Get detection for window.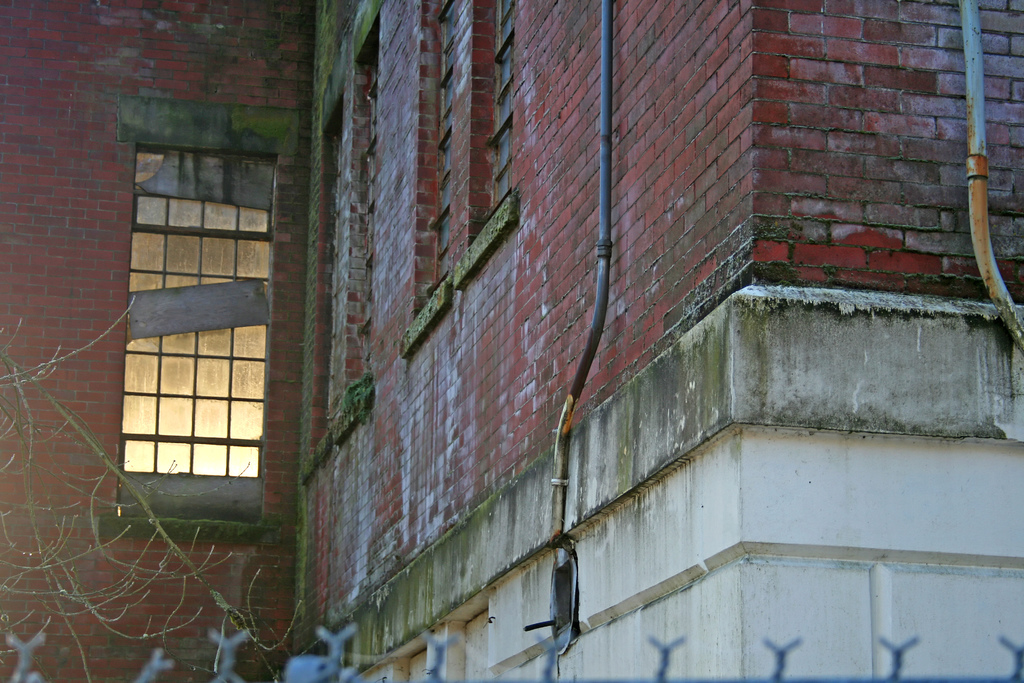
Detection: x1=111 y1=90 x2=289 y2=527.
